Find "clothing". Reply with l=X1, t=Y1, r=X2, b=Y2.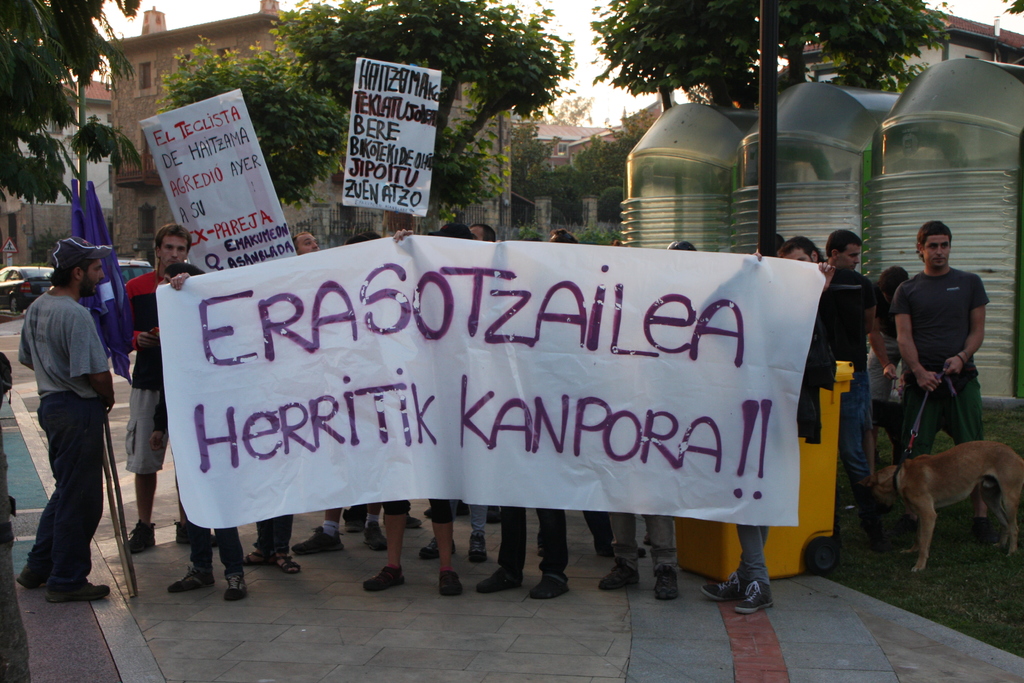
l=123, t=265, r=168, b=472.
